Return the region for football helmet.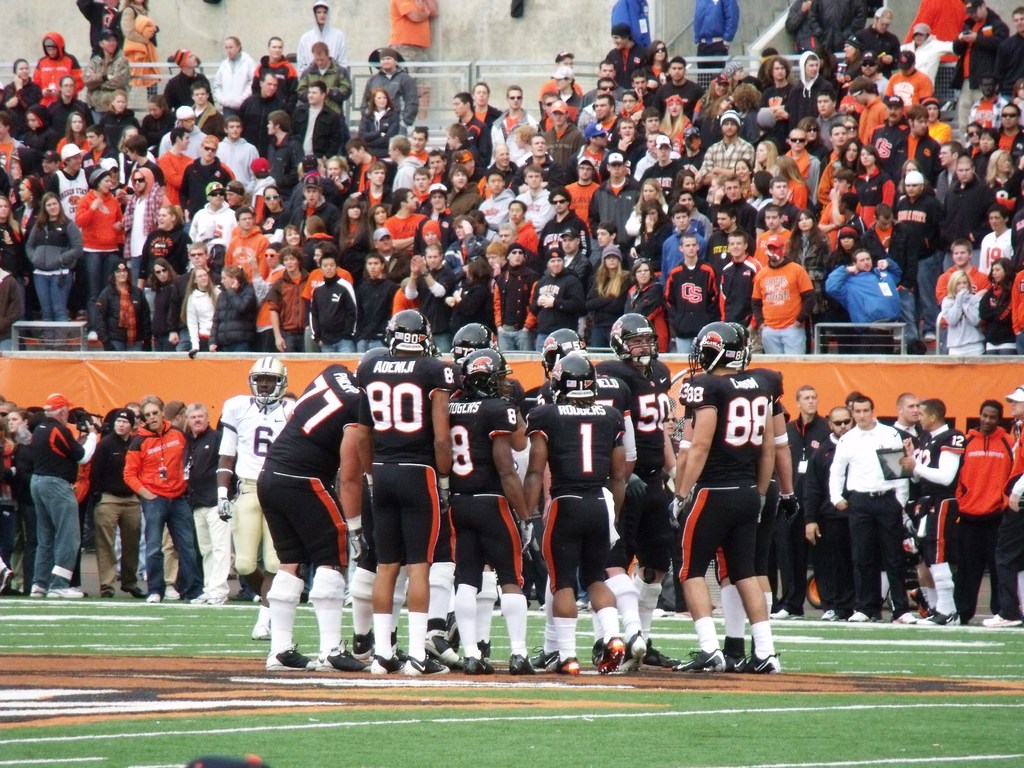
left=605, top=312, right=662, bottom=366.
